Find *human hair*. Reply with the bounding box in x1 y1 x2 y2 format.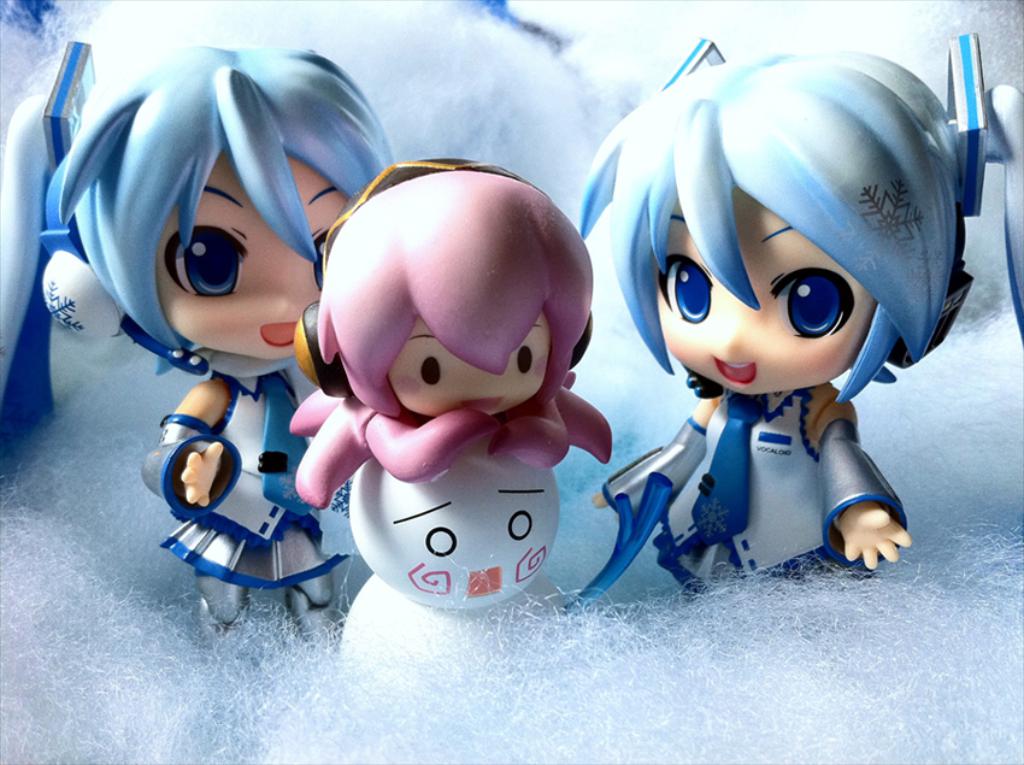
594 41 952 404.
